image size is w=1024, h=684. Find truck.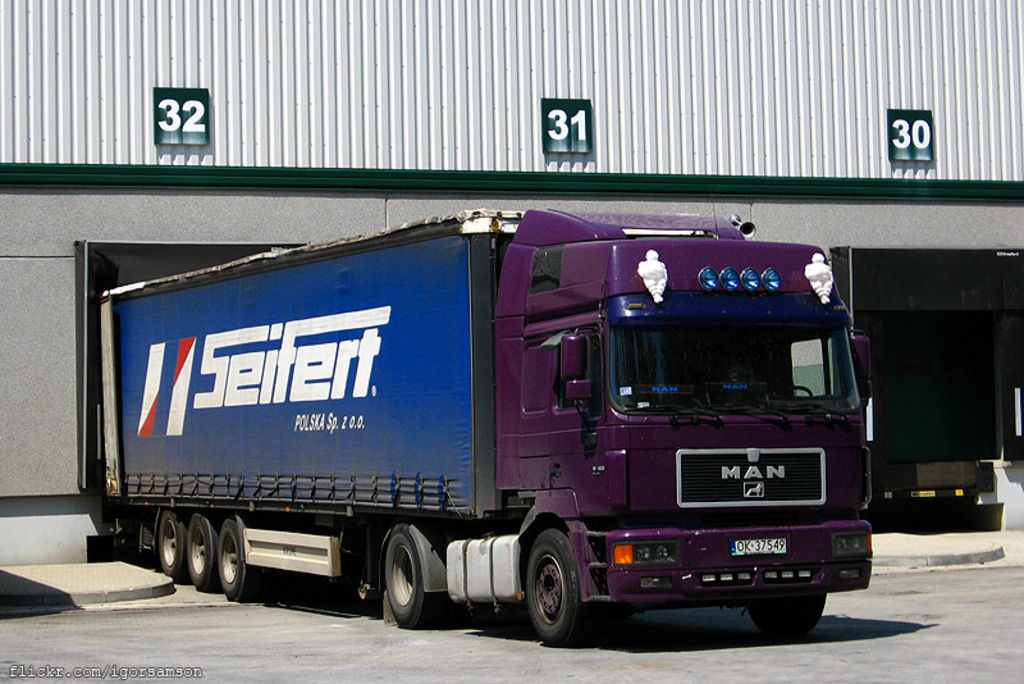
select_region(55, 204, 881, 651).
